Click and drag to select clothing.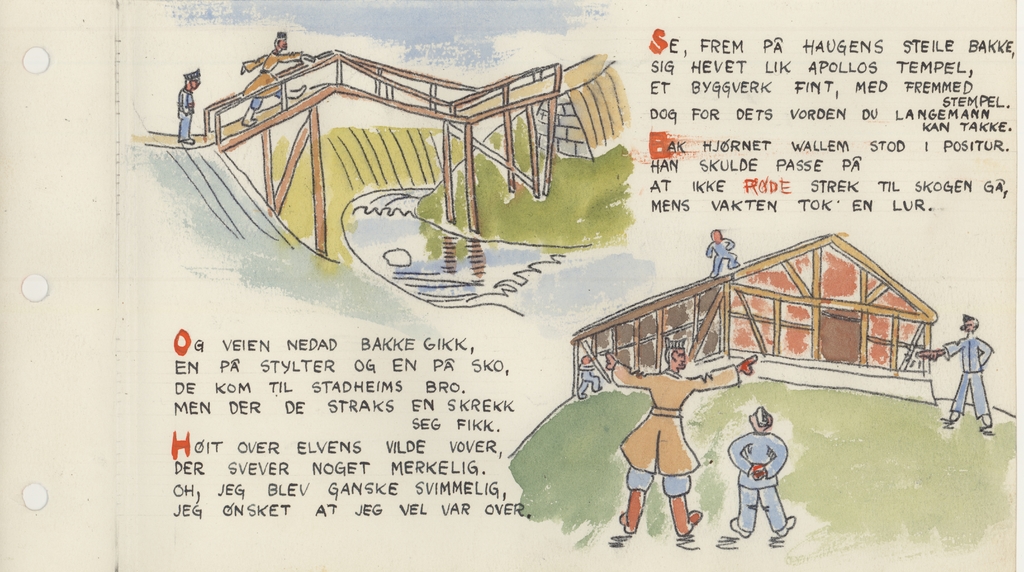
Selection: <region>244, 48, 299, 110</region>.
